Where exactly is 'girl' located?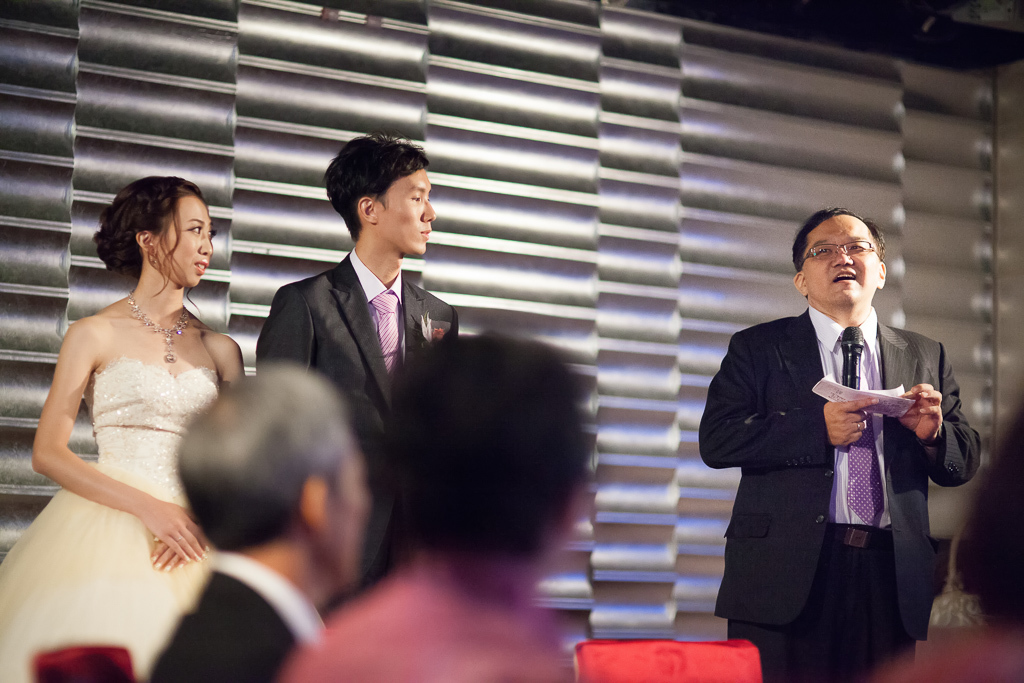
Its bounding box is locate(0, 172, 253, 682).
